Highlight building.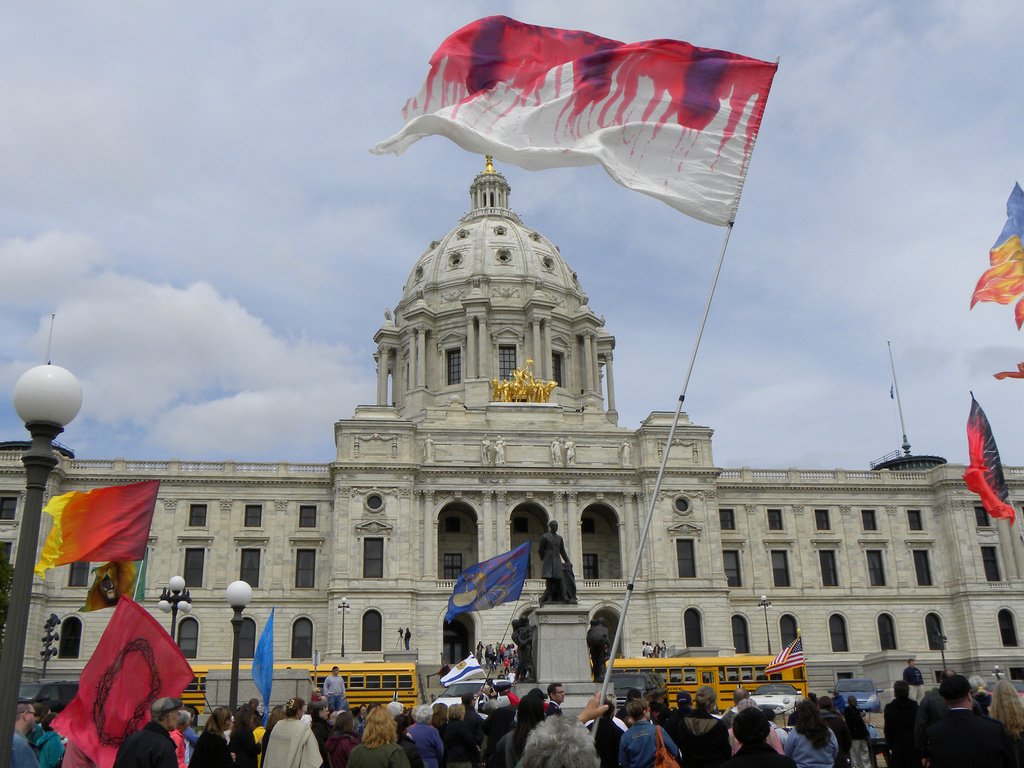
Highlighted region: 0, 159, 1023, 713.
